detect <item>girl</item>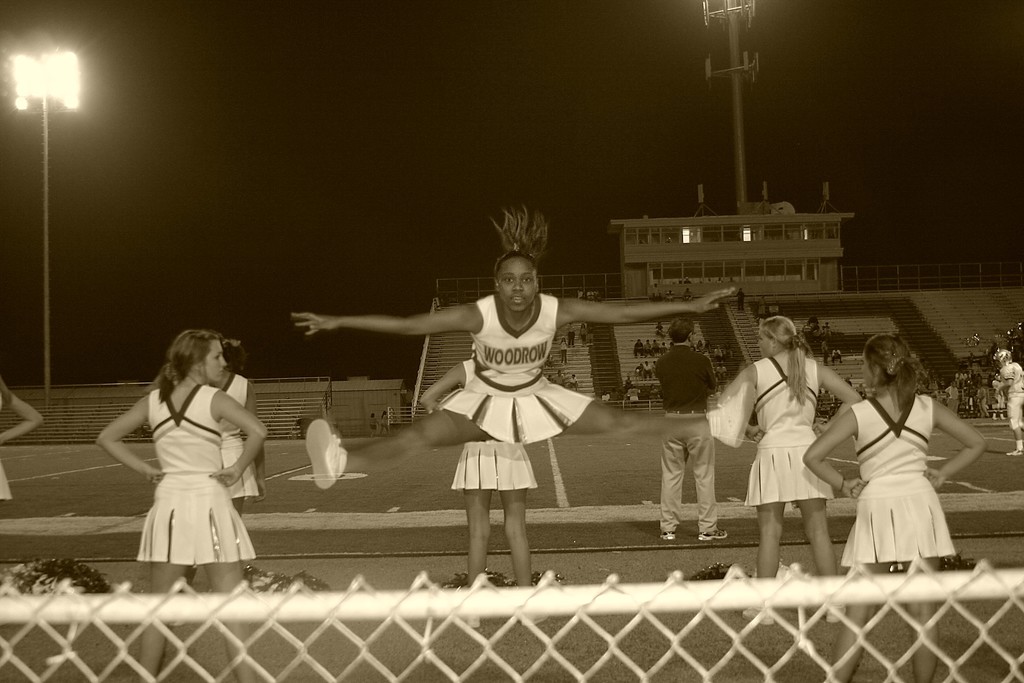
pyautogui.locateOnScreen(292, 205, 755, 490)
